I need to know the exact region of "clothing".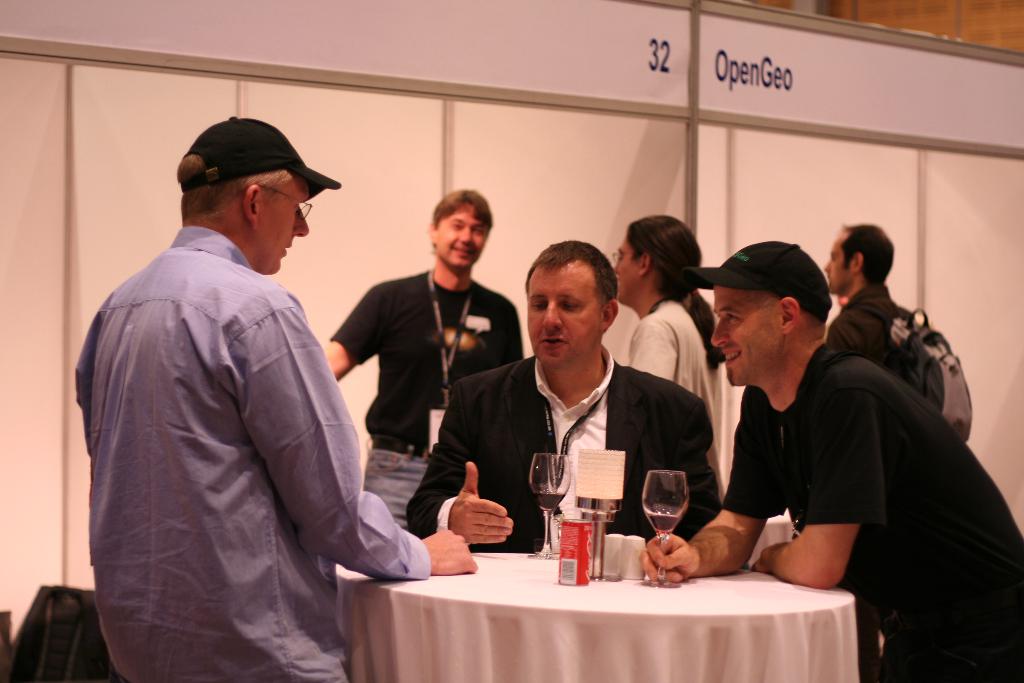
Region: bbox(718, 338, 1023, 682).
